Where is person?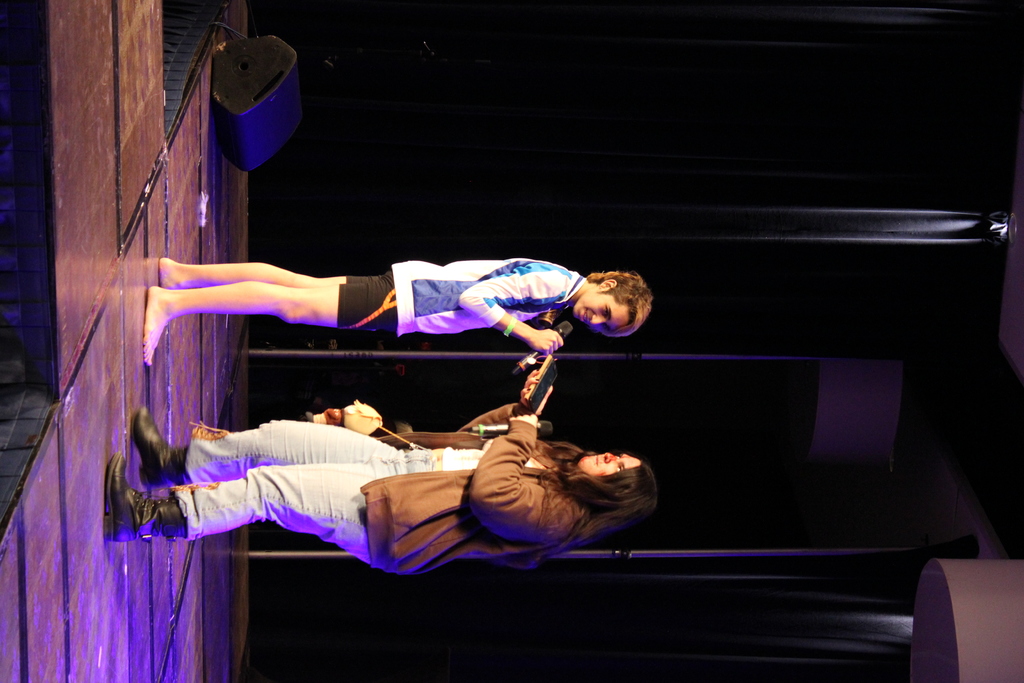
l=106, t=352, r=674, b=552.
